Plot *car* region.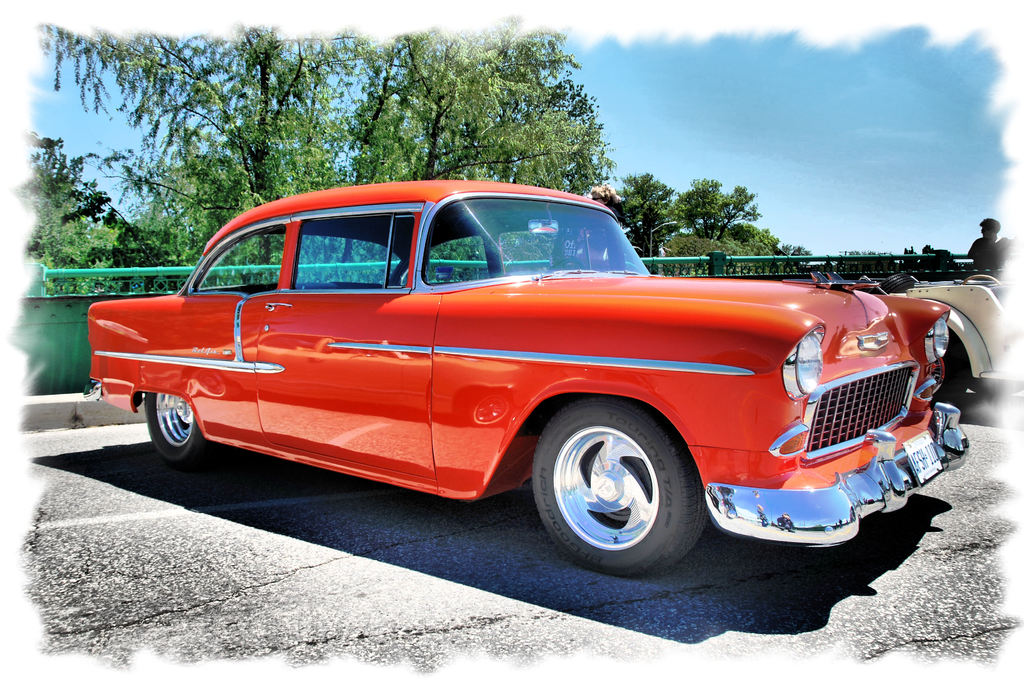
Plotted at [x1=81, y1=176, x2=970, y2=584].
